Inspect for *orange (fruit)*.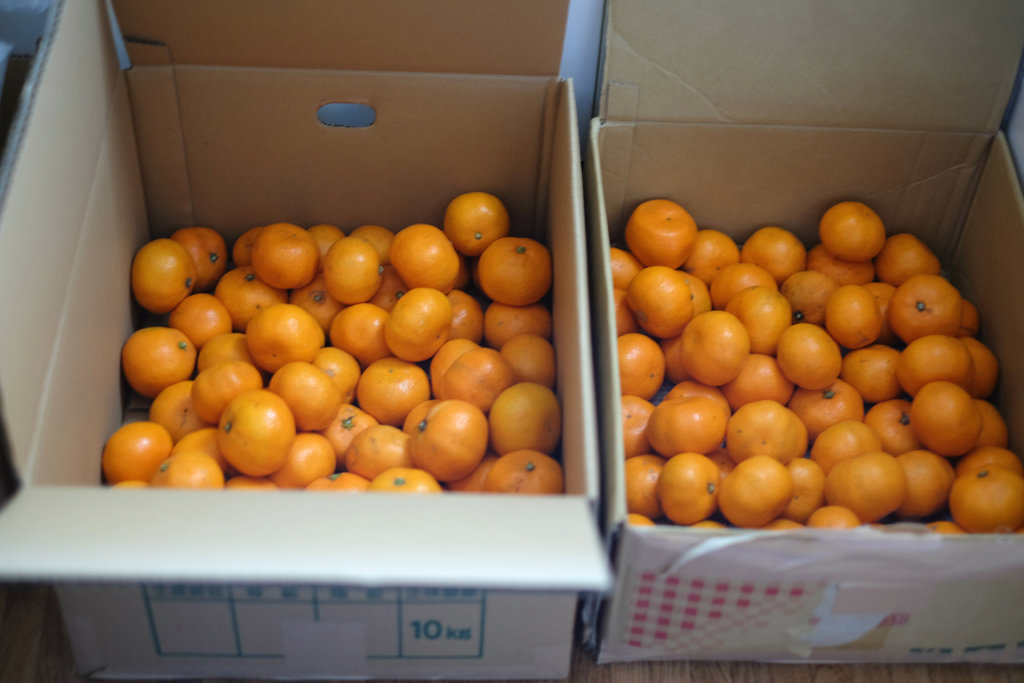
Inspection: 618, 398, 653, 449.
